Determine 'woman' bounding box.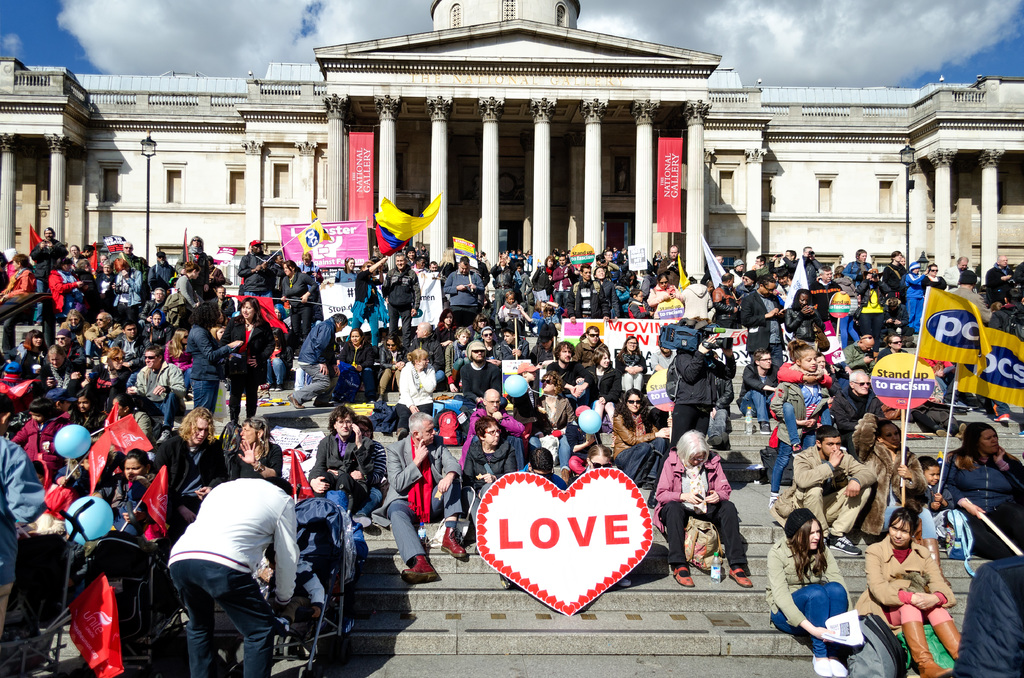
Determined: rect(217, 294, 276, 407).
